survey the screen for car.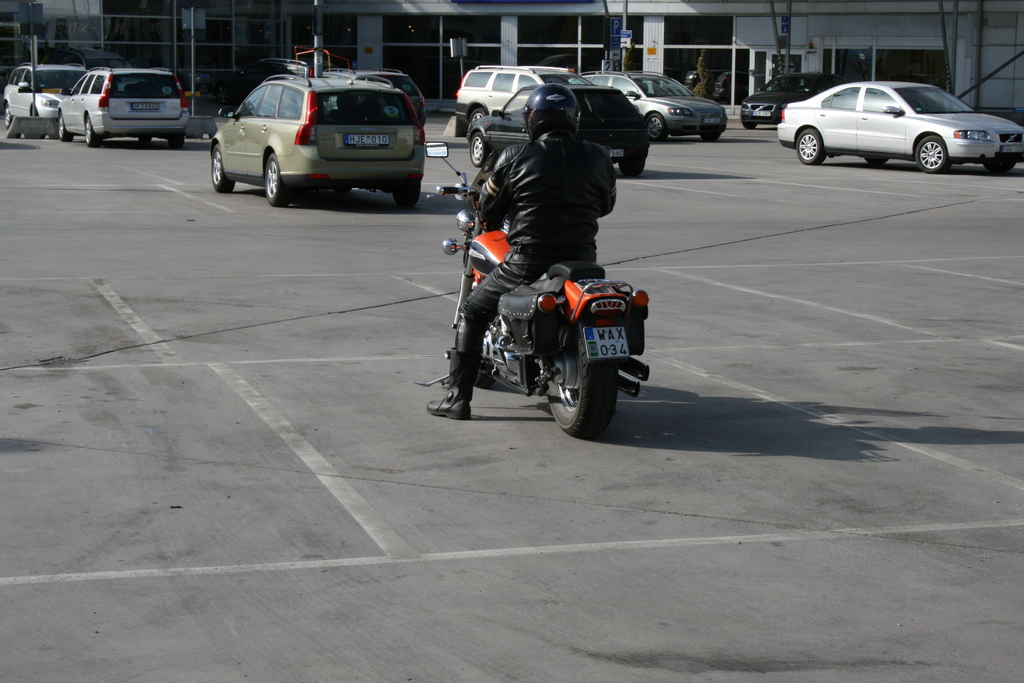
Survey found: BBox(456, 65, 591, 128).
